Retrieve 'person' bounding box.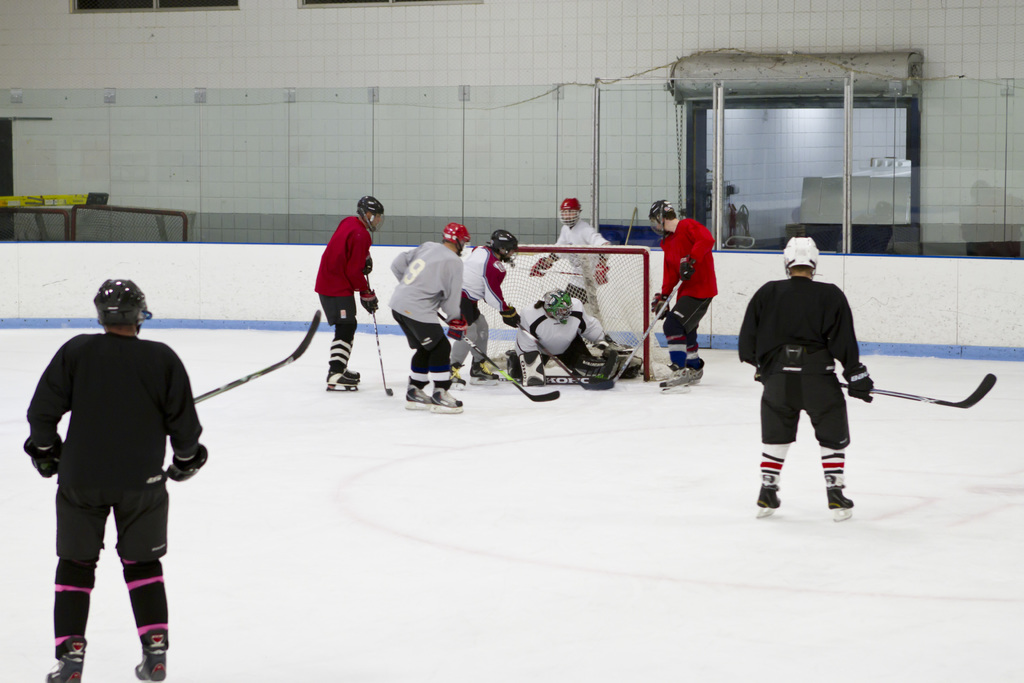
Bounding box: 646, 184, 717, 397.
